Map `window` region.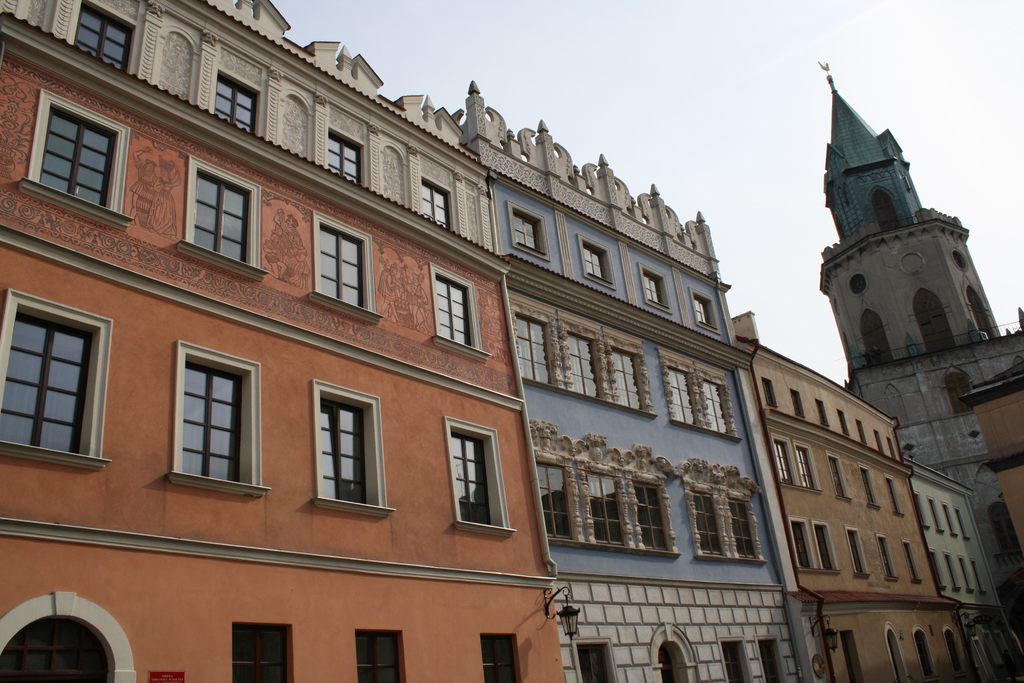
Mapped to detection(310, 375, 394, 522).
